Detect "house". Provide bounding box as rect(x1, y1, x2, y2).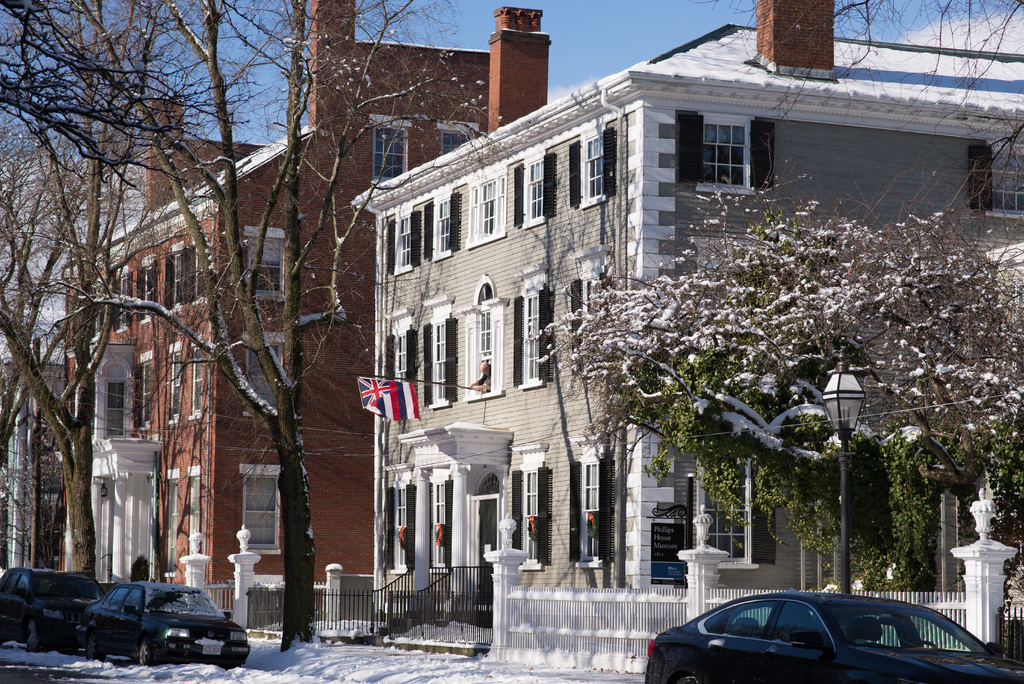
rect(349, 40, 962, 594).
